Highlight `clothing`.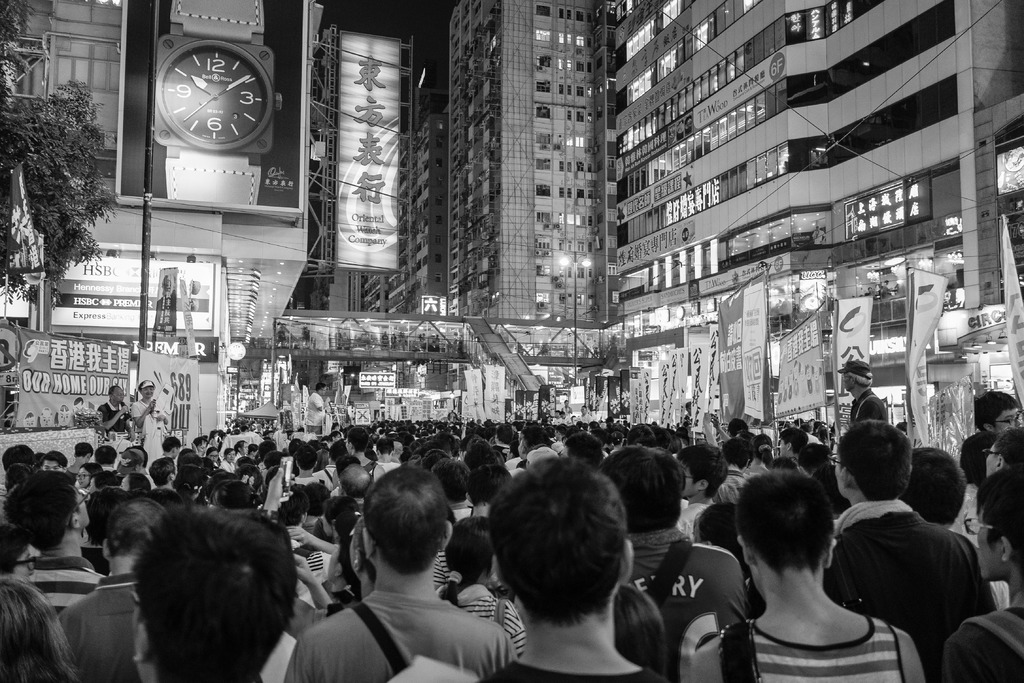
Highlighted region: <region>219, 457, 236, 472</region>.
